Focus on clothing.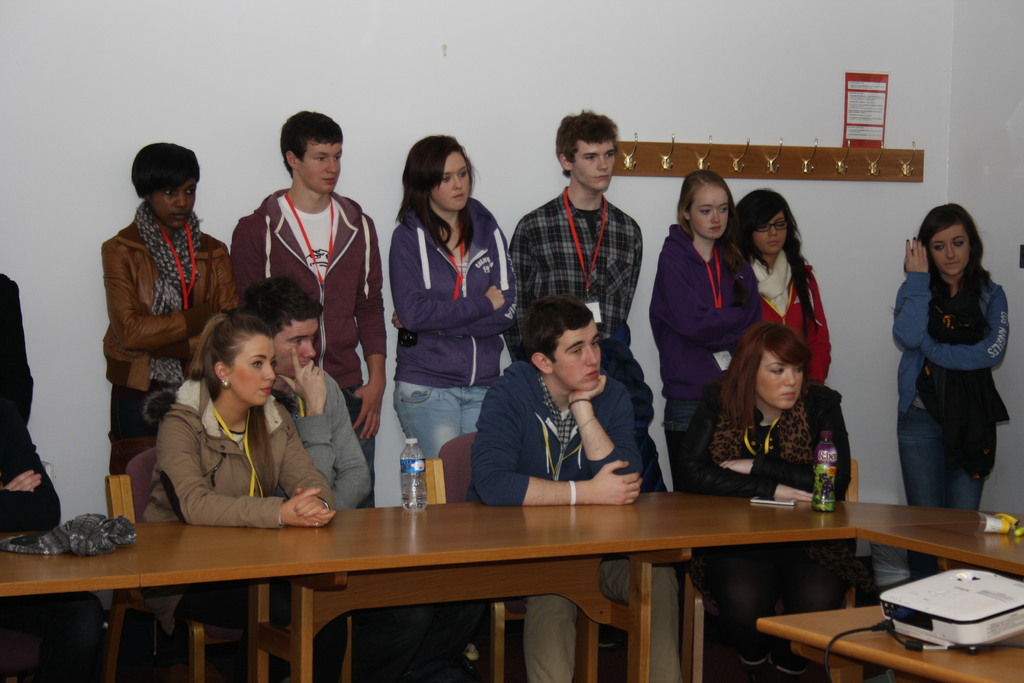
Focused at (269,358,378,509).
